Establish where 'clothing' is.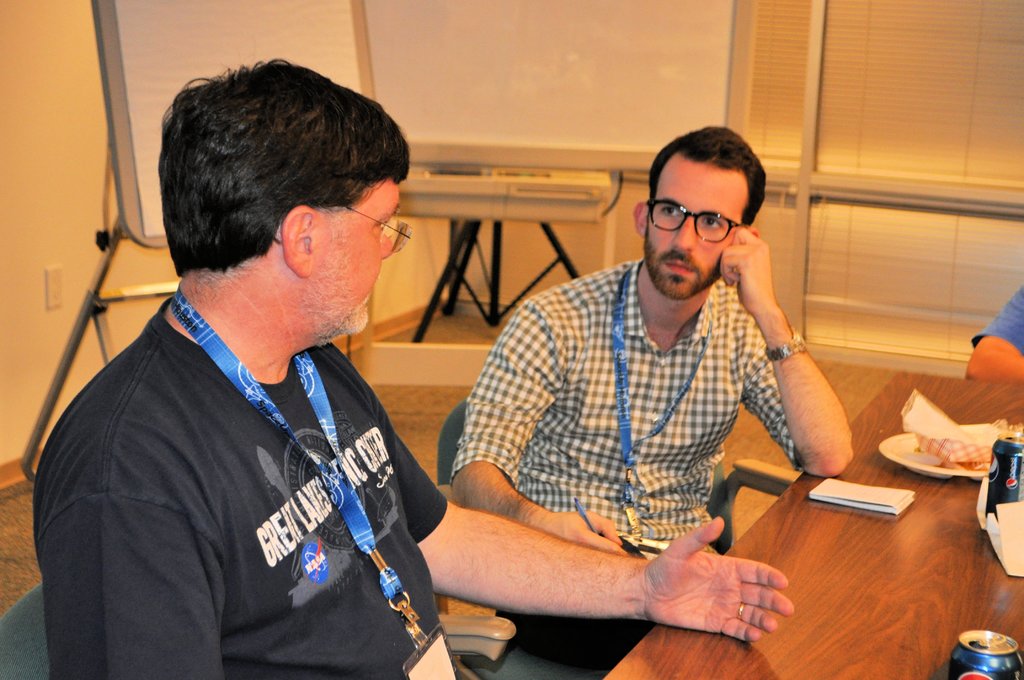
Established at 49,255,469,674.
